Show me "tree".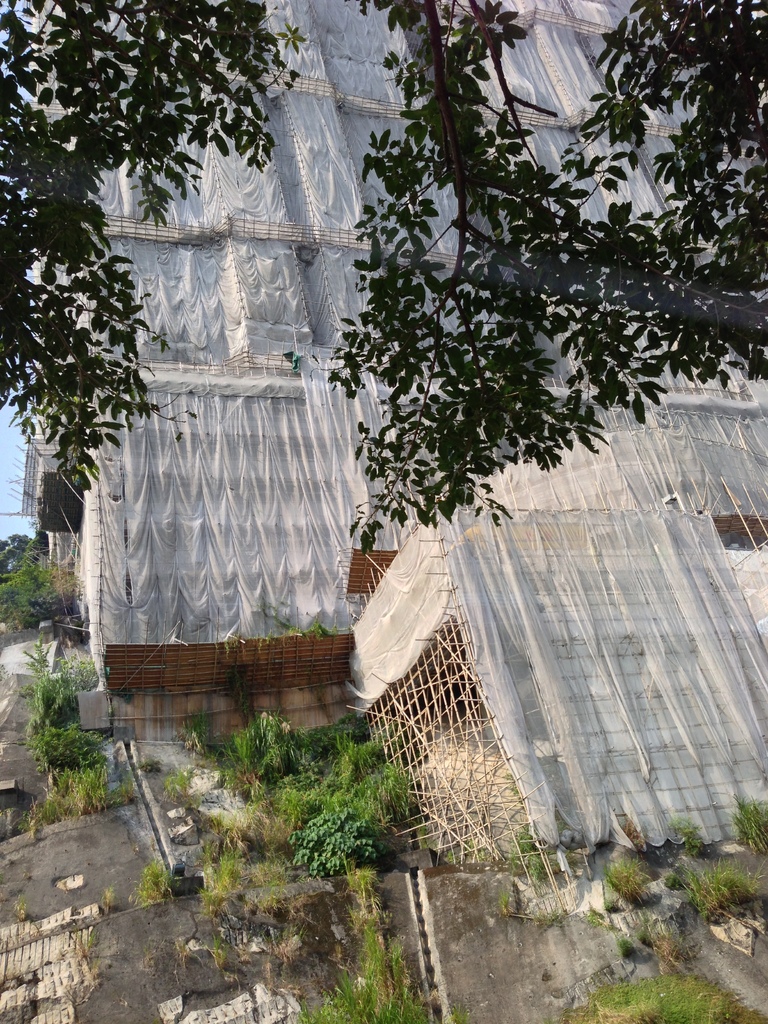
"tree" is here: <region>0, 0, 308, 481</region>.
